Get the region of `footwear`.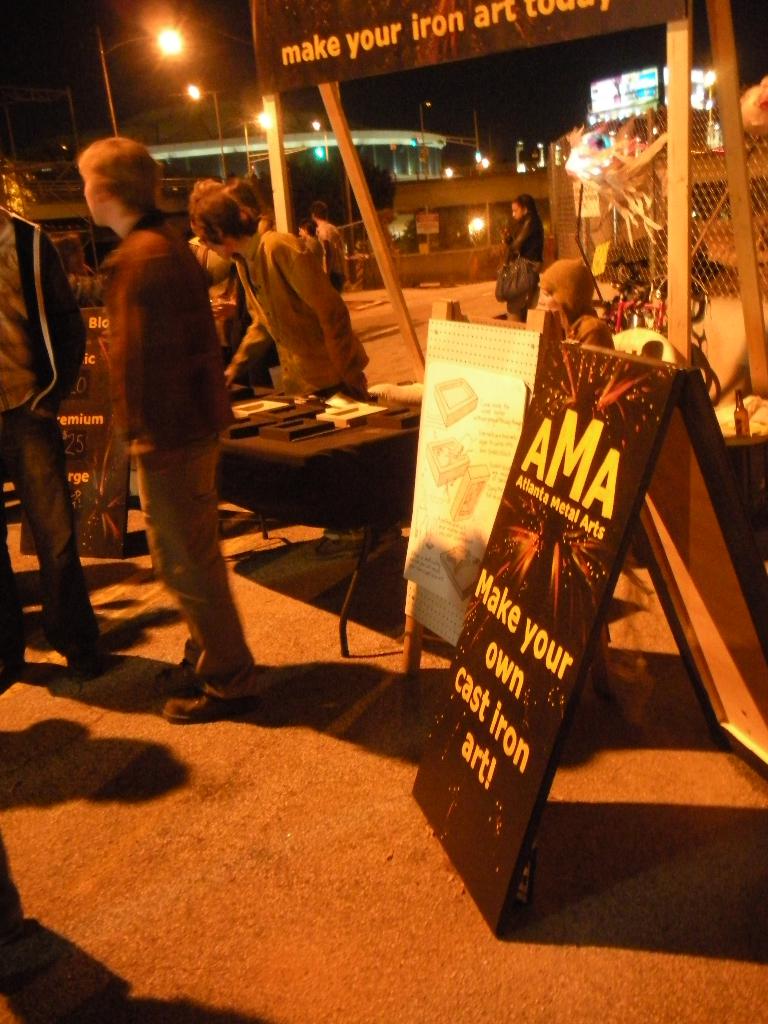
(70, 659, 114, 683).
